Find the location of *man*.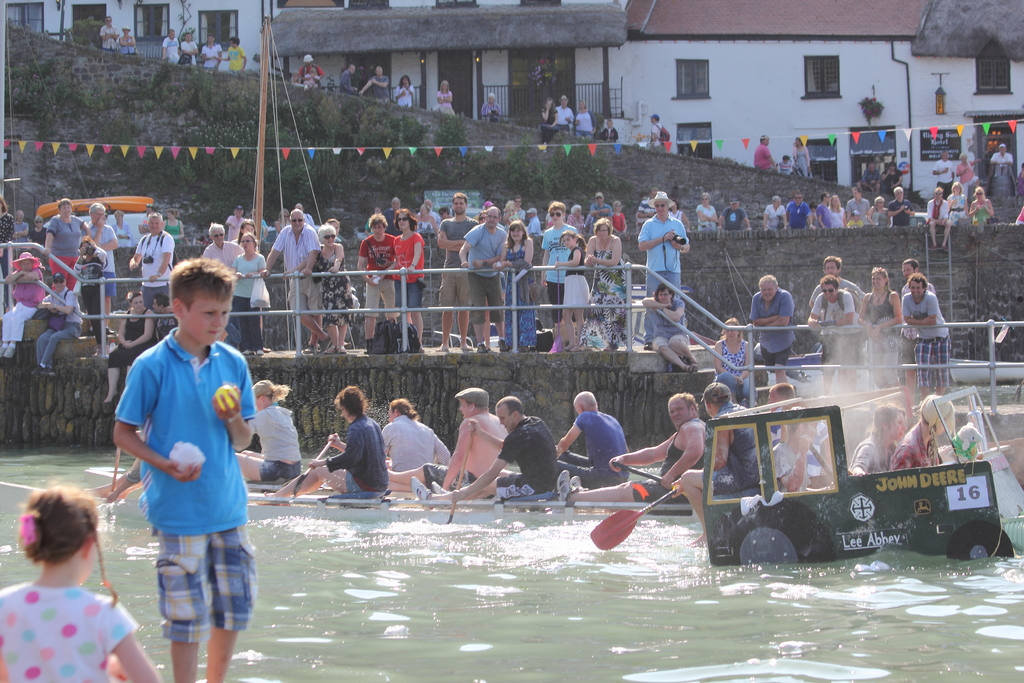
Location: {"left": 905, "top": 273, "right": 954, "bottom": 400}.
